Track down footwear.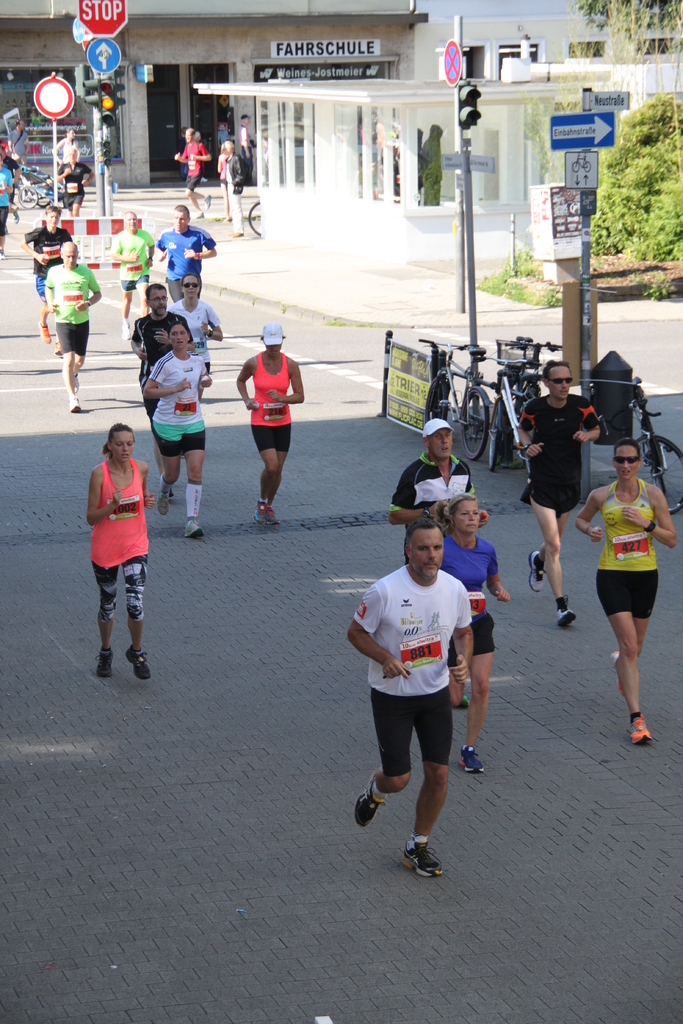
Tracked to 253/497/281/527.
